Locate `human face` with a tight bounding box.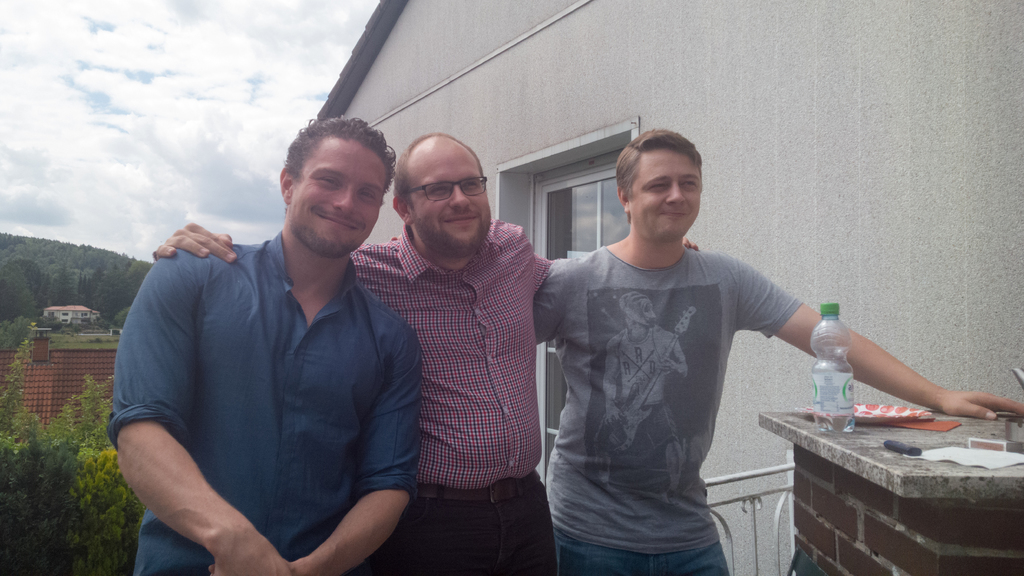
rect(291, 138, 388, 255).
